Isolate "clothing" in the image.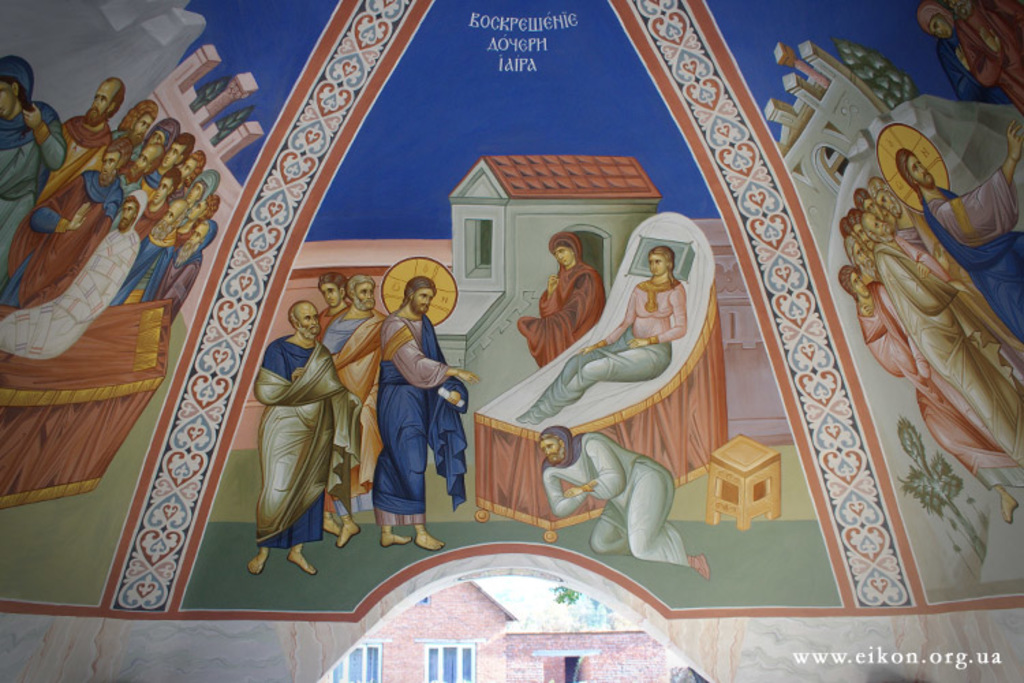
Isolated region: l=957, t=0, r=1023, b=107.
